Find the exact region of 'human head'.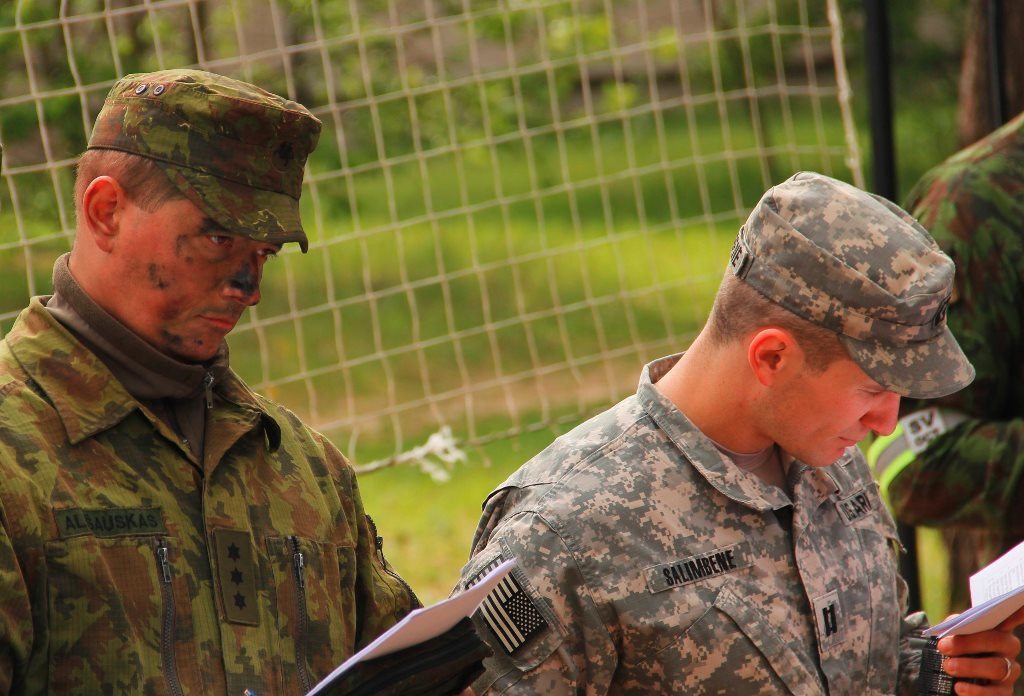
Exact region: [x1=67, y1=69, x2=321, y2=361].
